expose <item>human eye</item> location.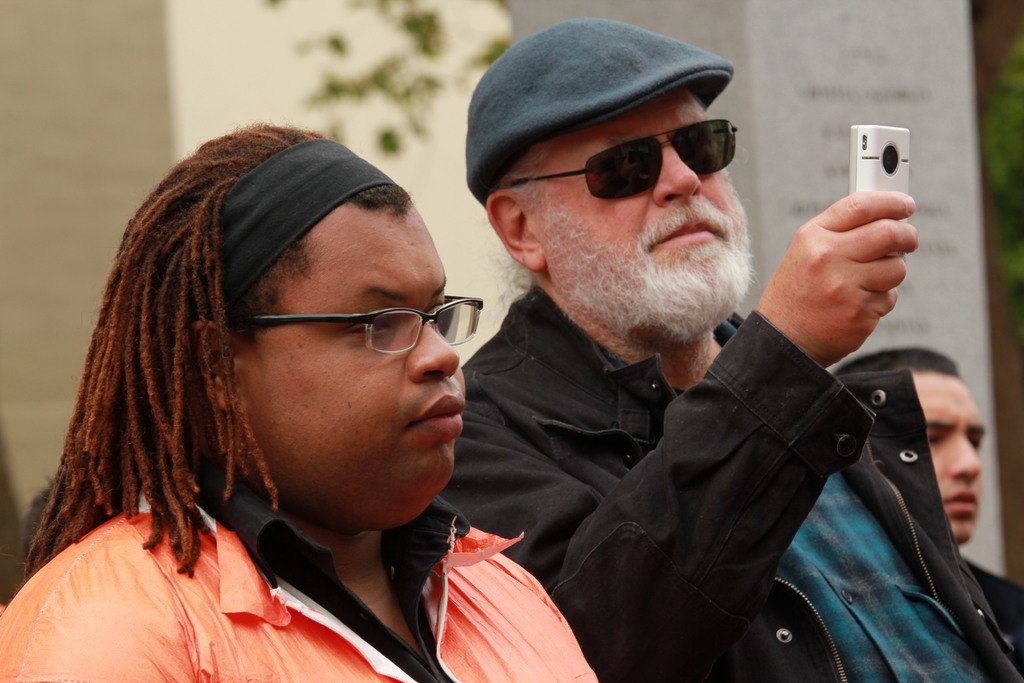
Exposed at Rect(348, 309, 392, 338).
